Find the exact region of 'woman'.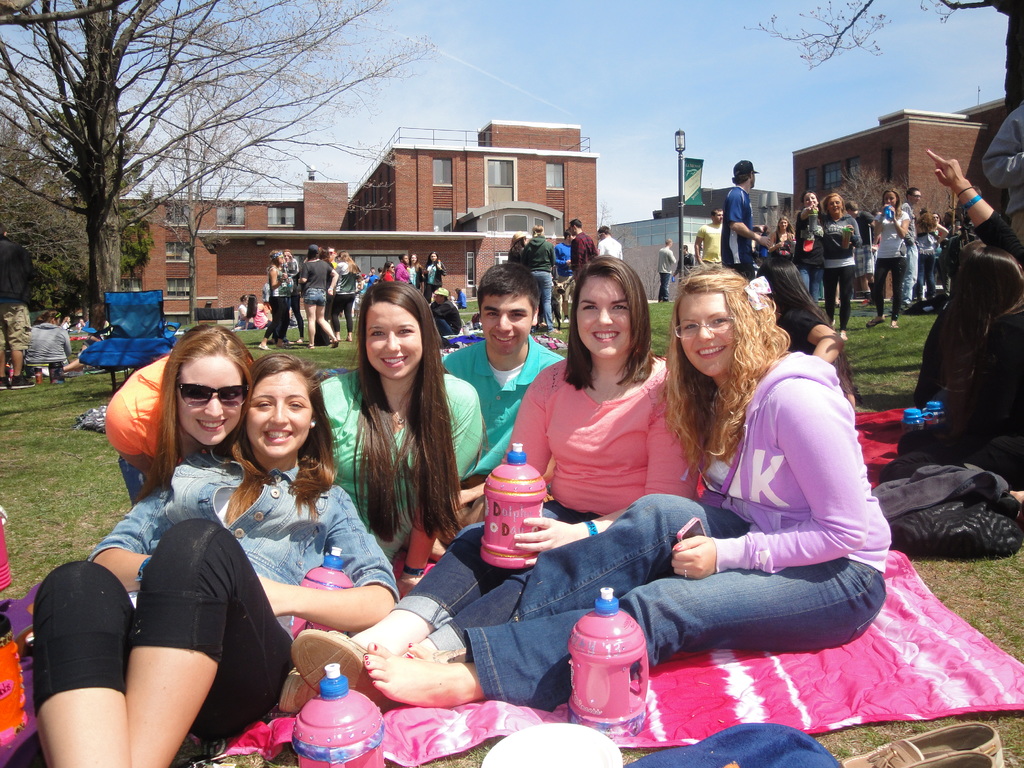
Exact region: rect(20, 311, 74, 374).
